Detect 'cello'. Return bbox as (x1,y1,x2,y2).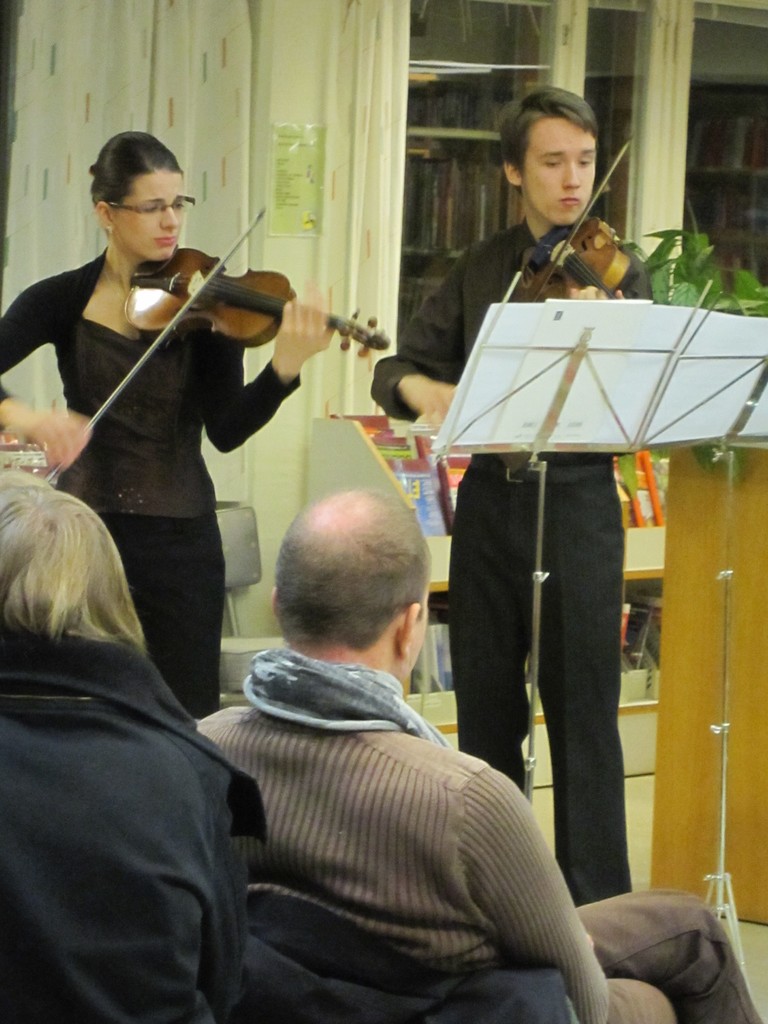
(51,189,392,485).
